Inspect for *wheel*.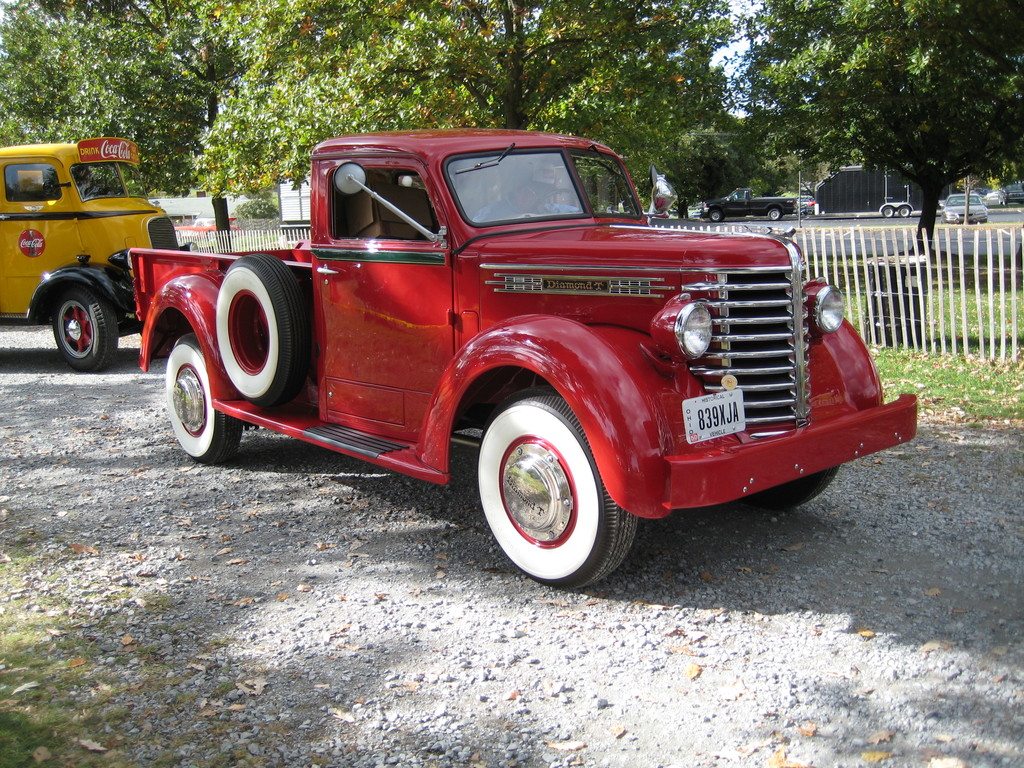
Inspection: <region>165, 335, 242, 465</region>.
